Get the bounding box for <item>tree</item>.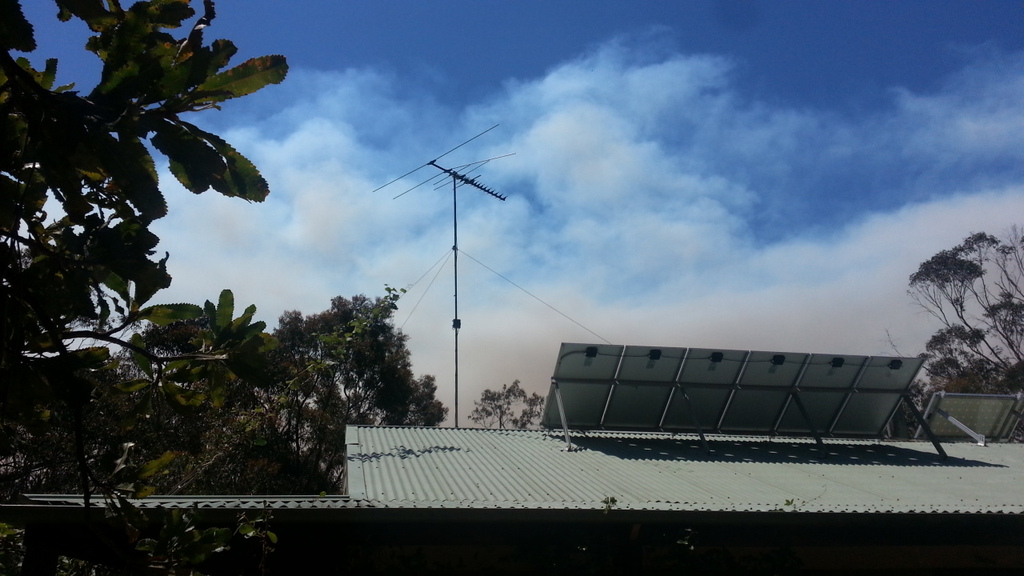
[x1=246, y1=282, x2=449, y2=499].
